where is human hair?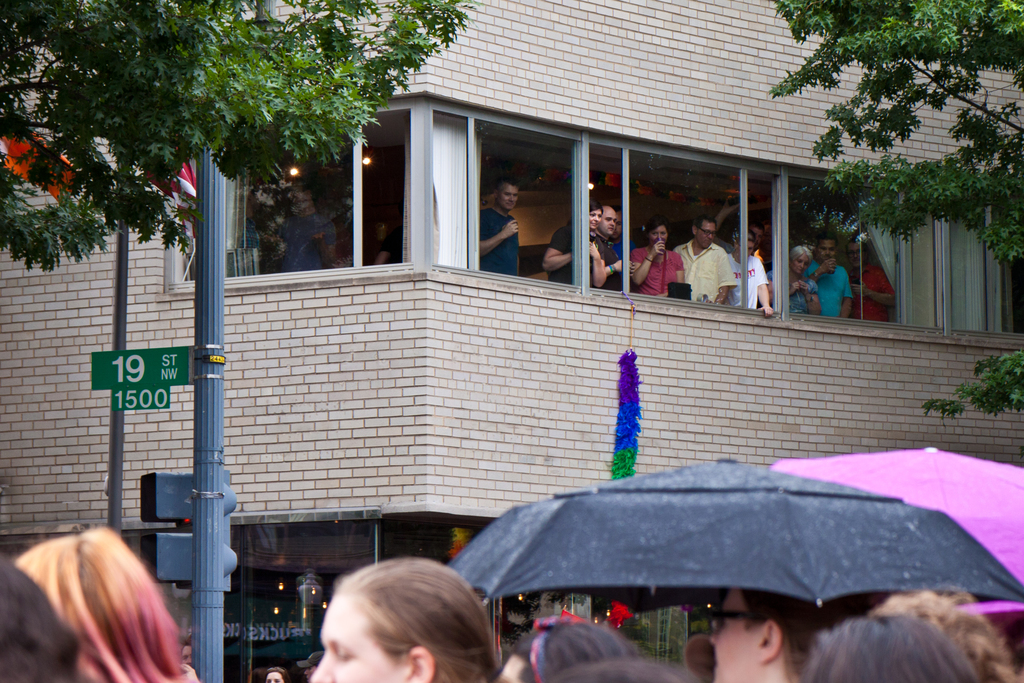
box(264, 666, 285, 682).
